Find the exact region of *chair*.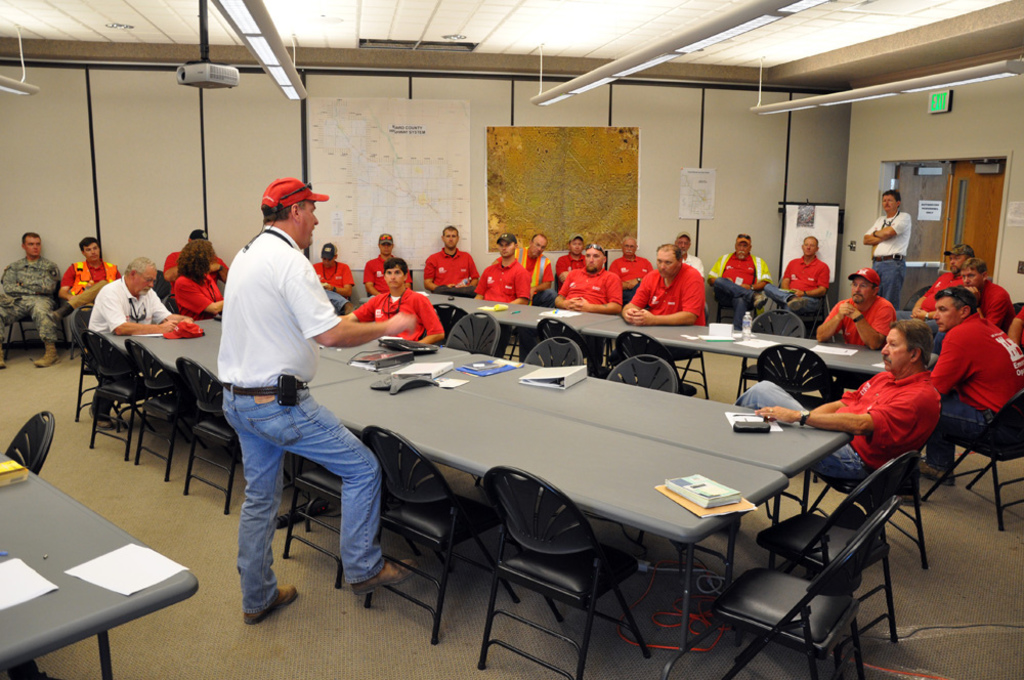
Exact region: [left=611, top=322, right=676, bottom=369].
